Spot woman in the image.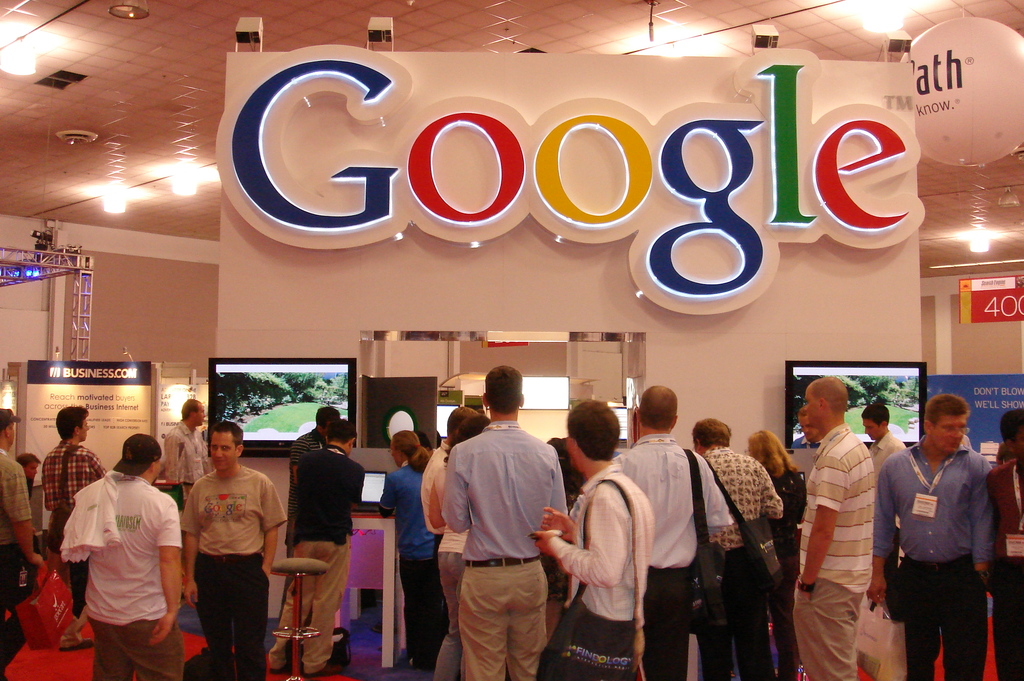
woman found at bbox(746, 425, 812, 680).
